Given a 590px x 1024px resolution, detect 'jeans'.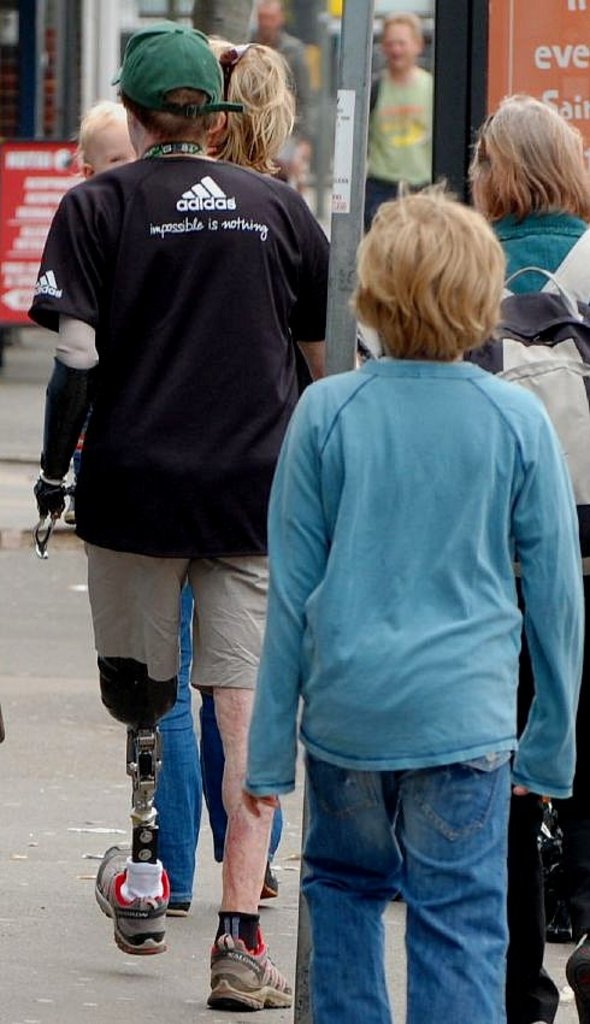
{"x1": 277, "y1": 730, "x2": 527, "y2": 1023}.
